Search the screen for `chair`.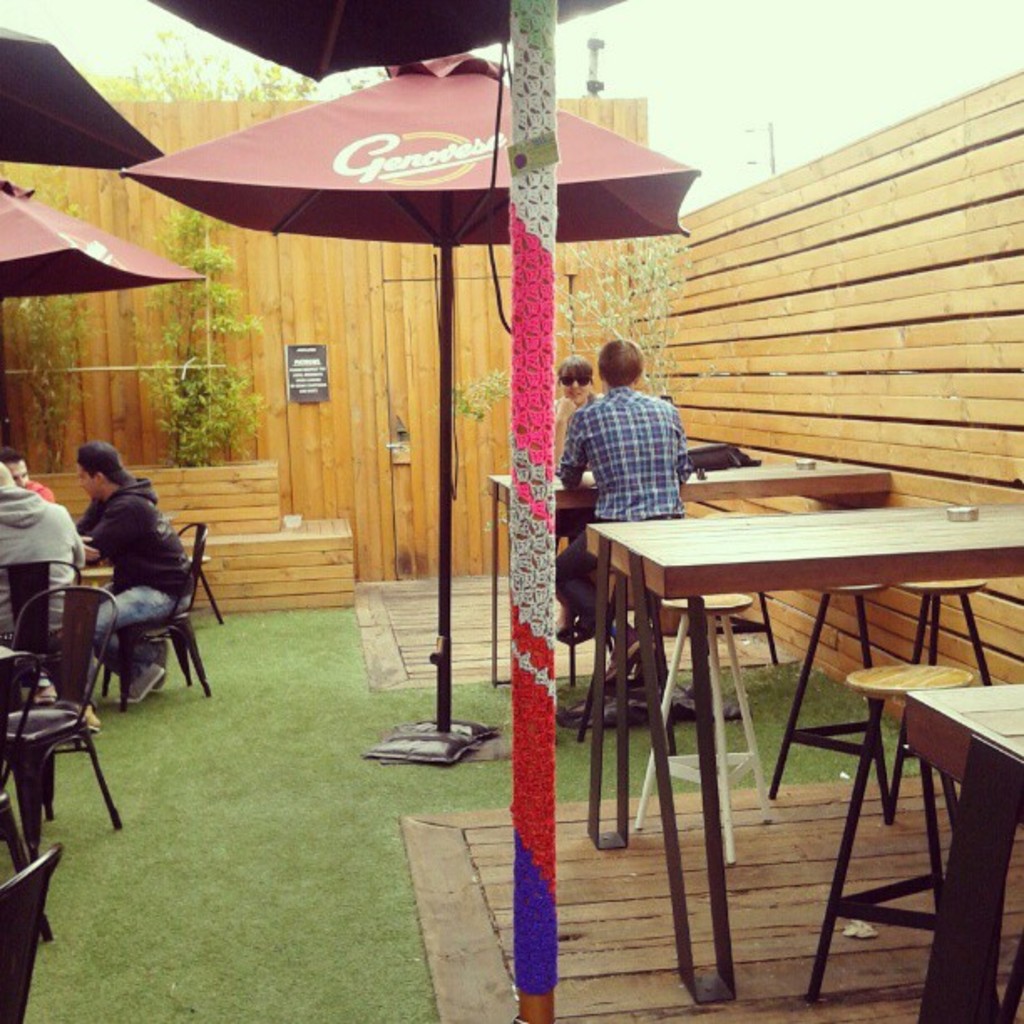
Found at pyautogui.locateOnScreen(172, 524, 226, 626).
